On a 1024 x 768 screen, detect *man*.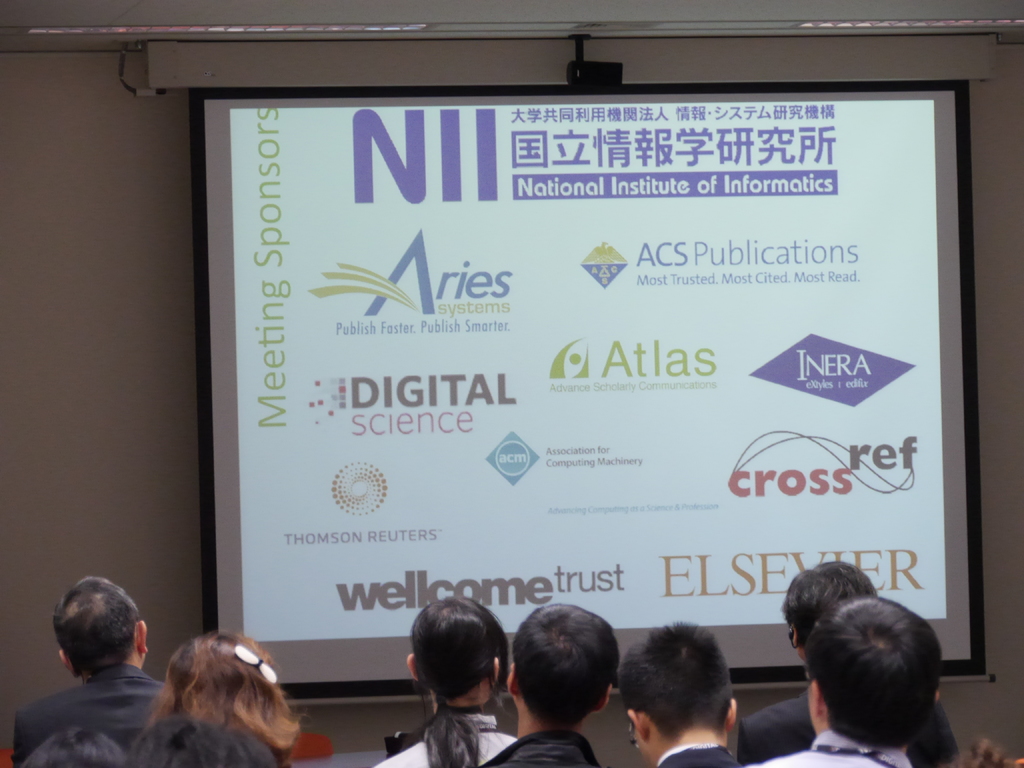
{"left": 737, "top": 550, "right": 959, "bottom": 767}.
